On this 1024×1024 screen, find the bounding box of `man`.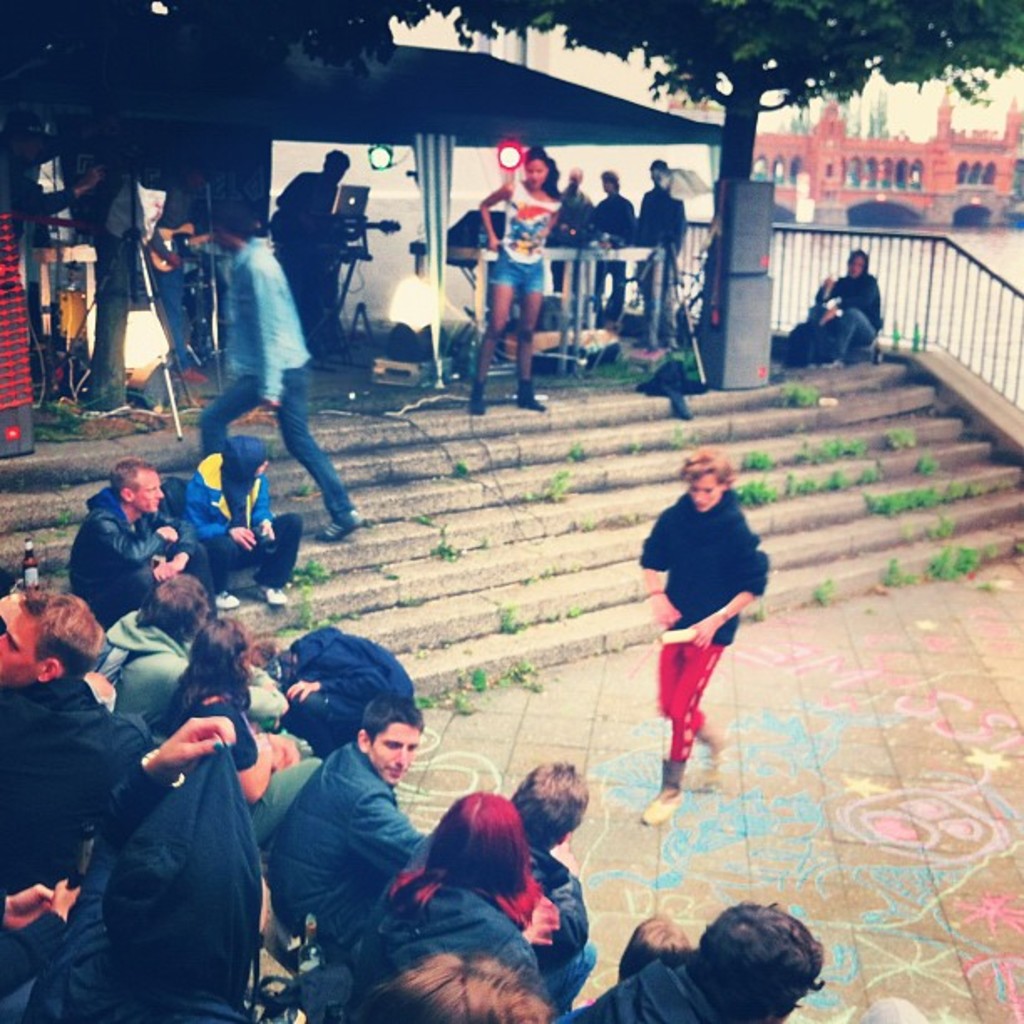
Bounding box: (537, 161, 602, 340).
